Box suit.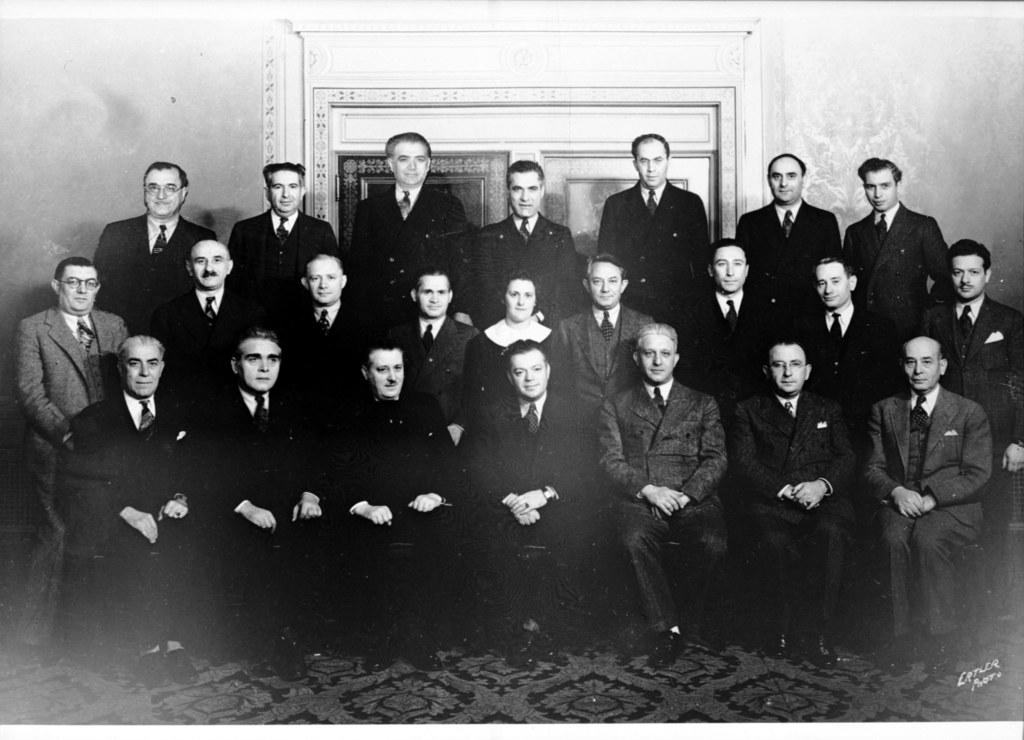
[190, 390, 330, 638].
